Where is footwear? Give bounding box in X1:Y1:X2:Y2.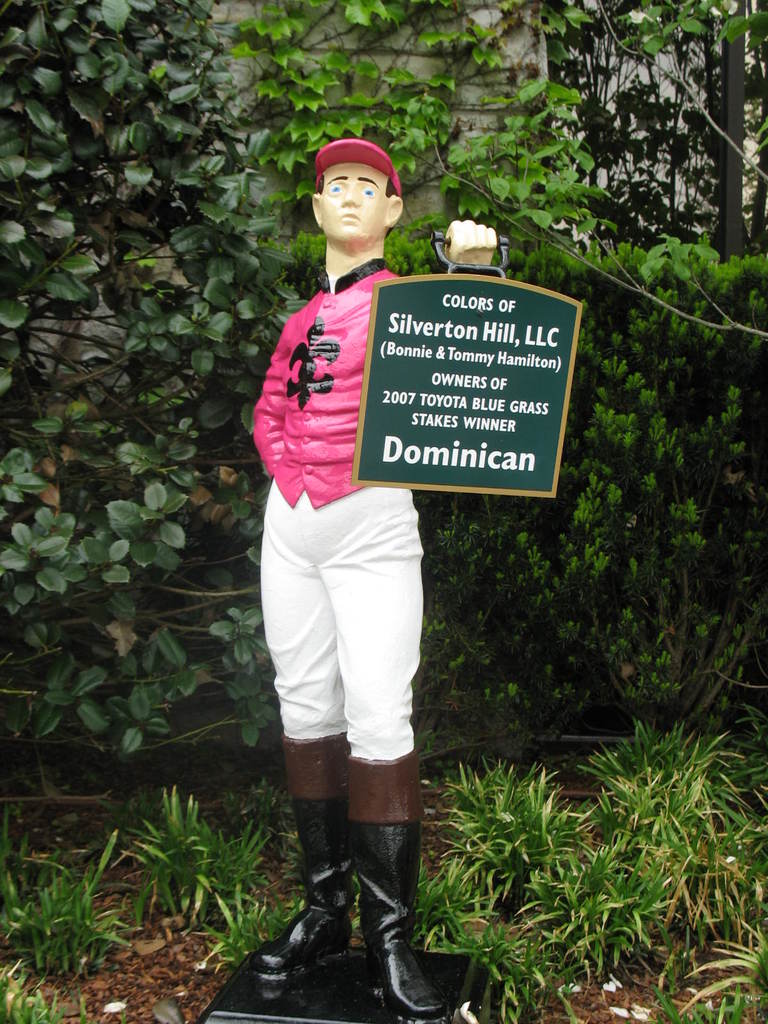
357:822:441:1019.
